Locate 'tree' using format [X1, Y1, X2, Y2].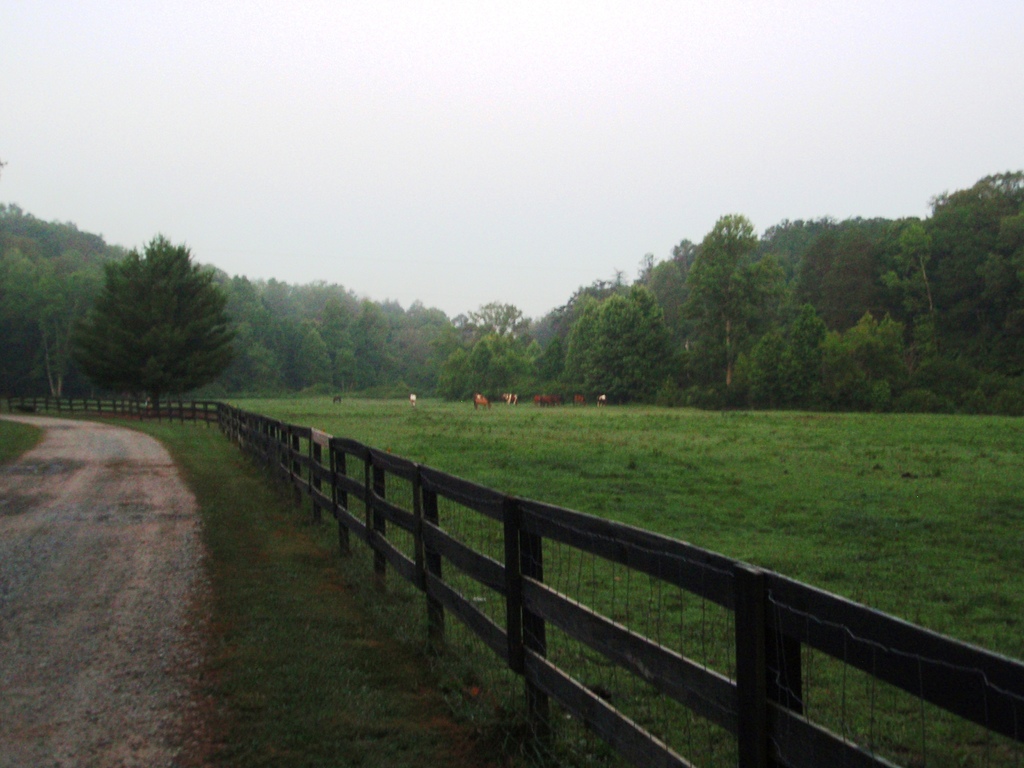
[65, 230, 247, 410].
